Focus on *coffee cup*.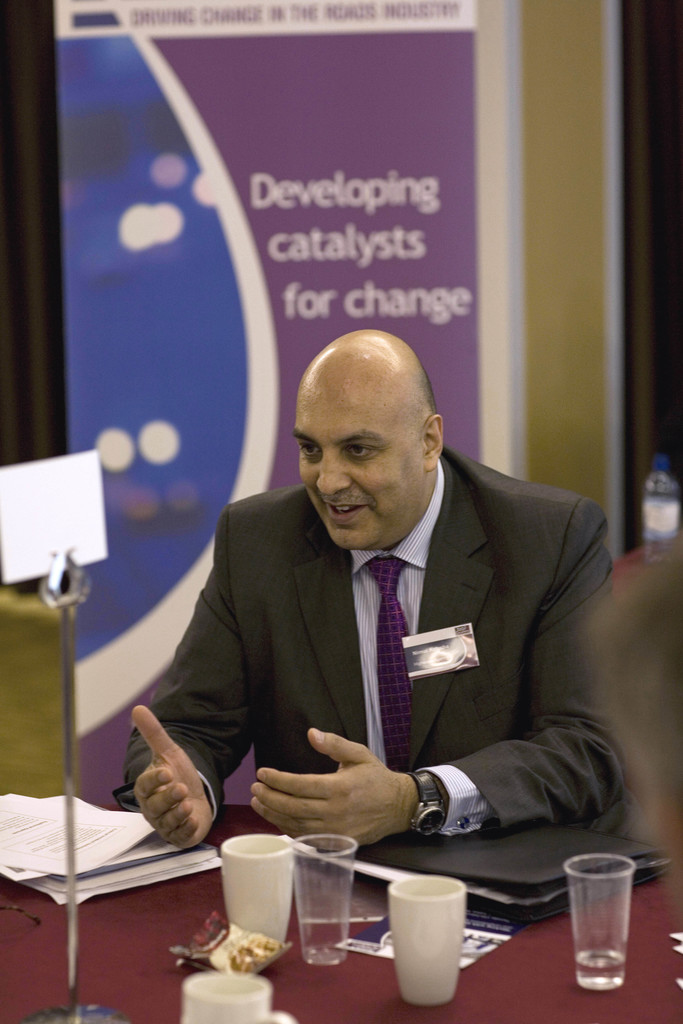
Focused at {"left": 219, "top": 832, "right": 294, "bottom": 948}.
